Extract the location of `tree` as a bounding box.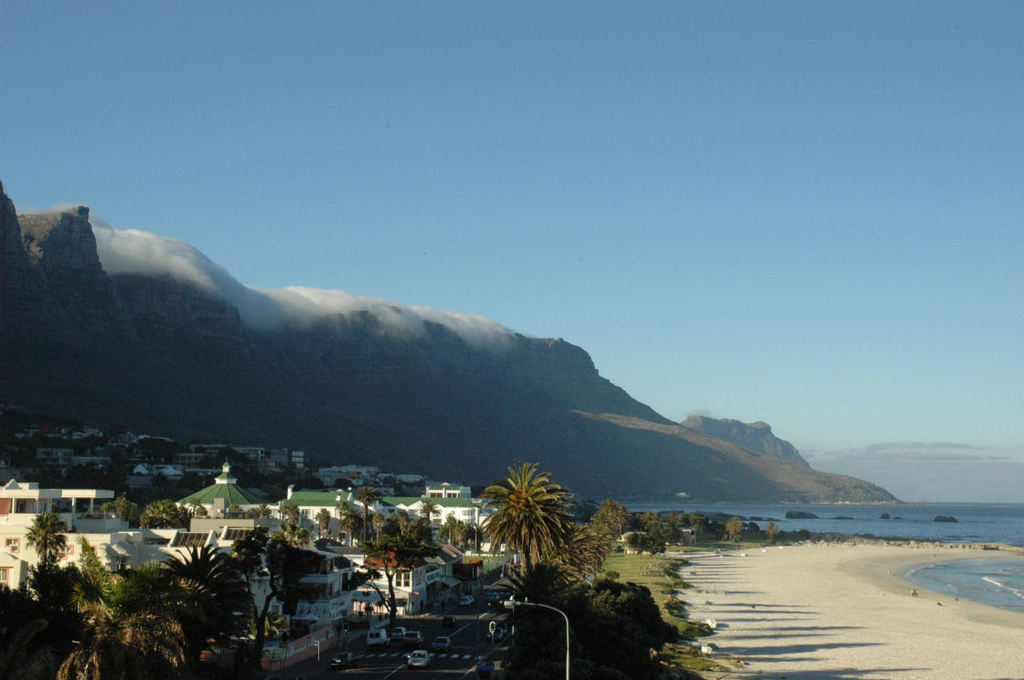
[763, 521, 779, 544].
